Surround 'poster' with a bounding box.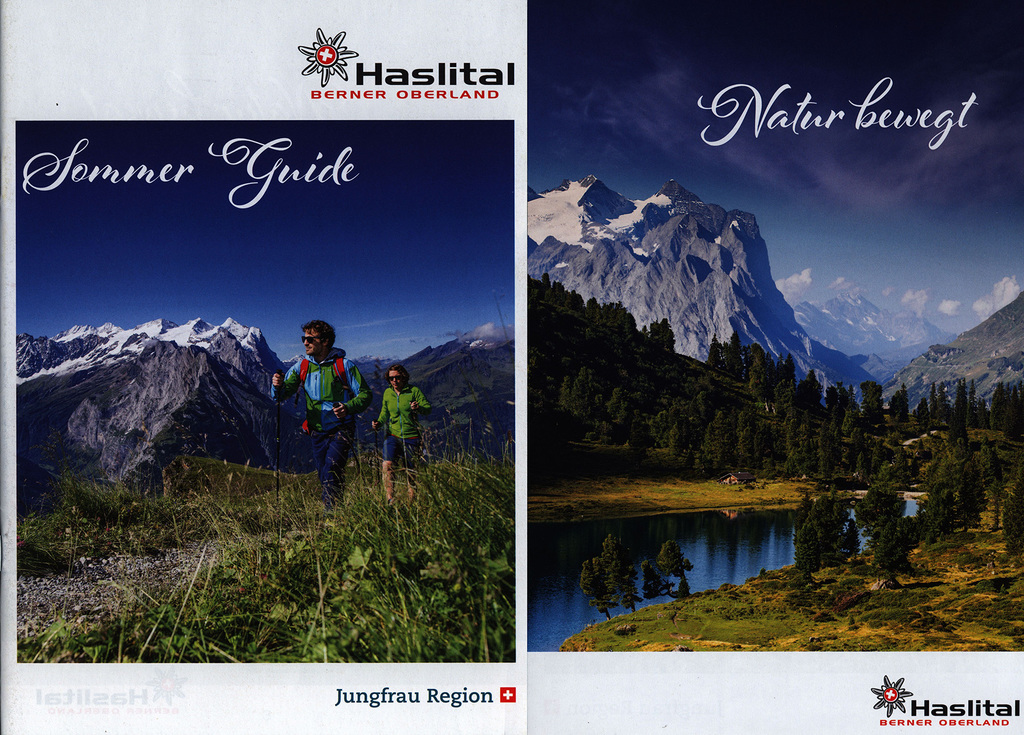
(left=527, top=0, right=1023, bottom=734).
